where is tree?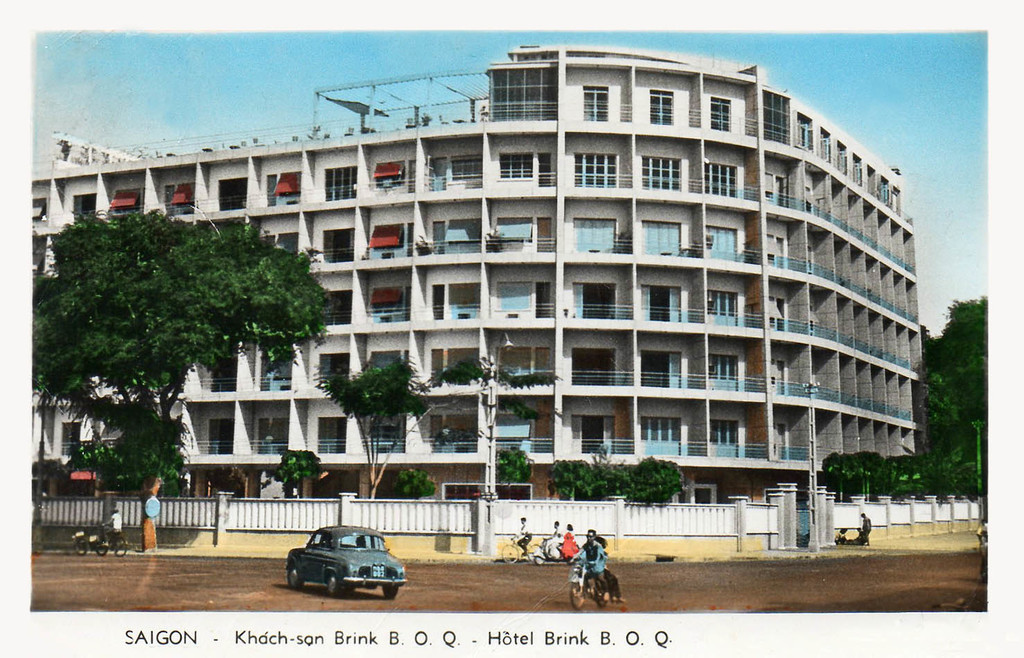
{"left": 546, "top": 456, "right": 610, "bottom": 504}.
